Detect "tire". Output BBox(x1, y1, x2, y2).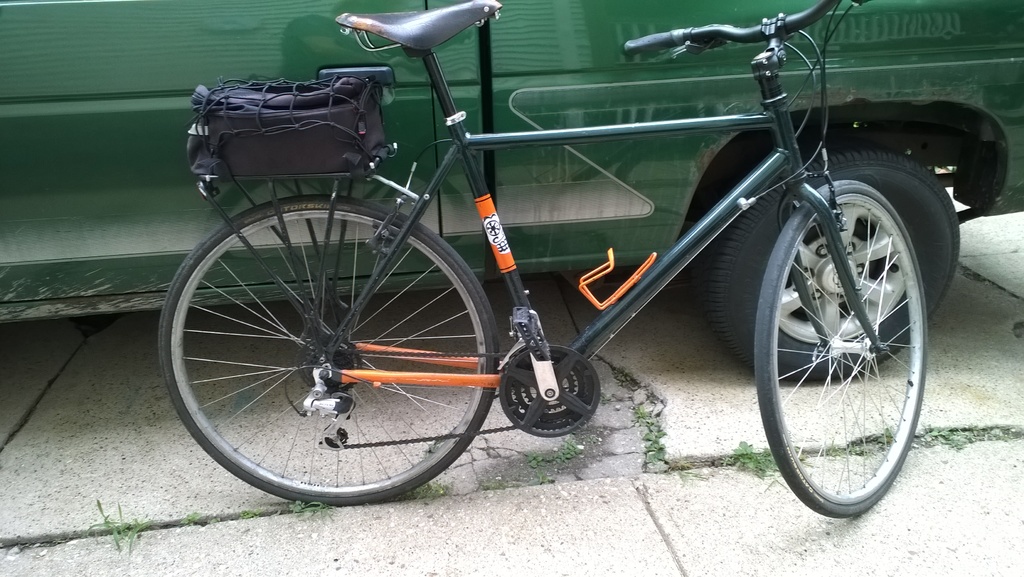
BBox(705, 147, 959, 384).
